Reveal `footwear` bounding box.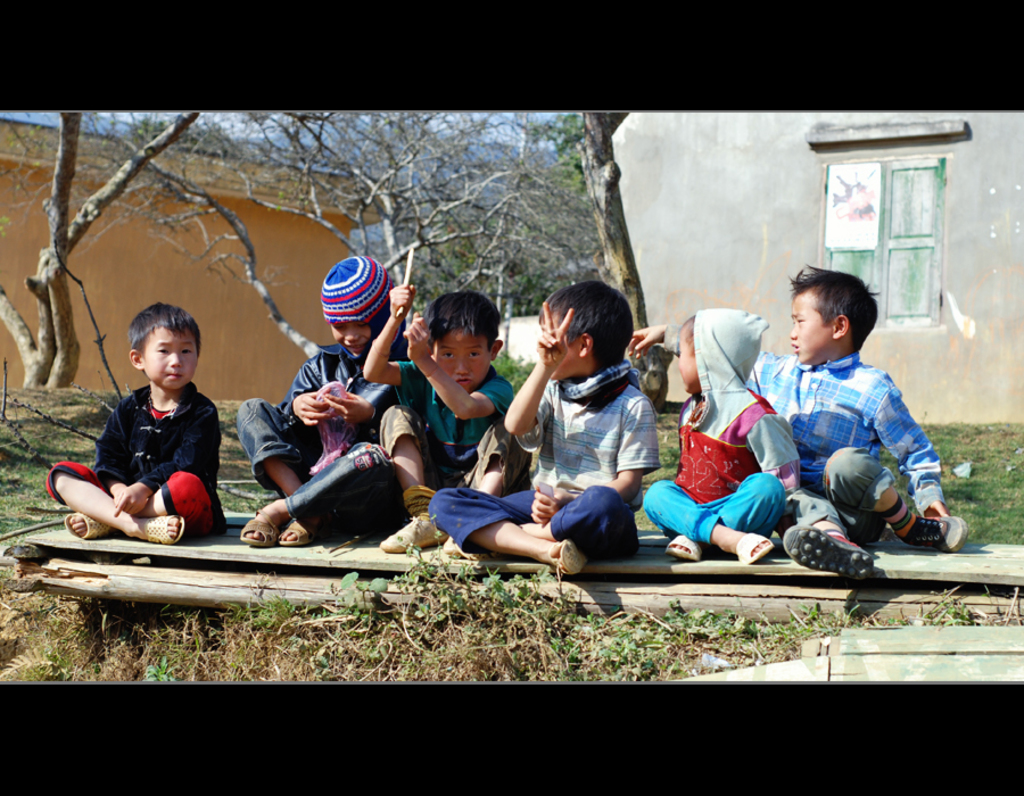
Revealed: (667,532,700,562).
